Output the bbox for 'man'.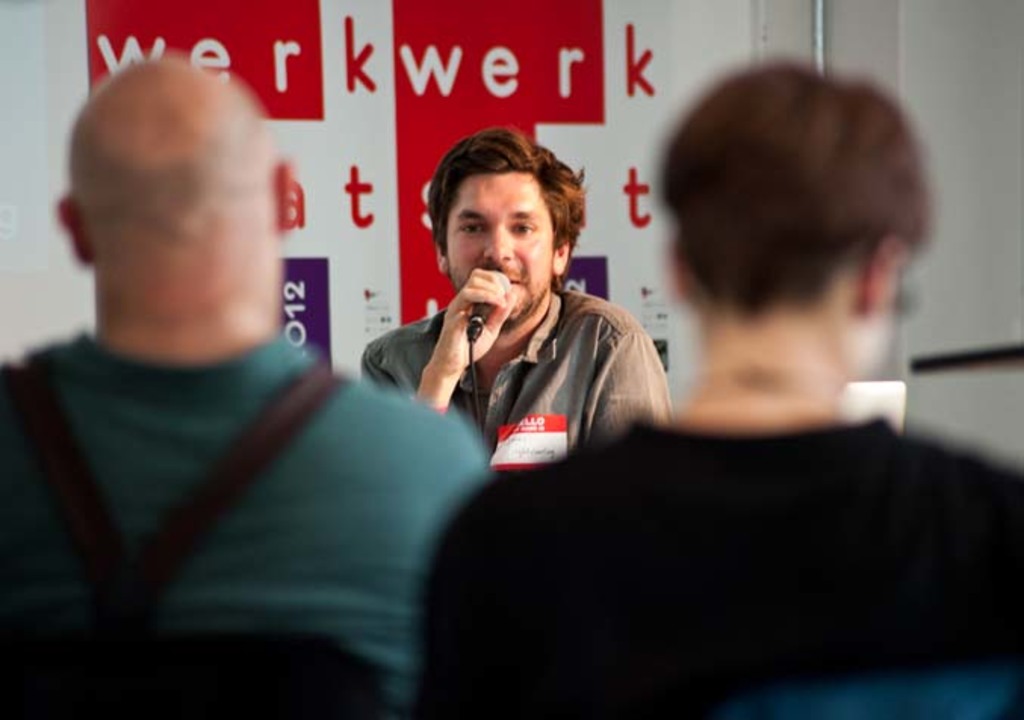
<box>0,47,492,718</box>.
